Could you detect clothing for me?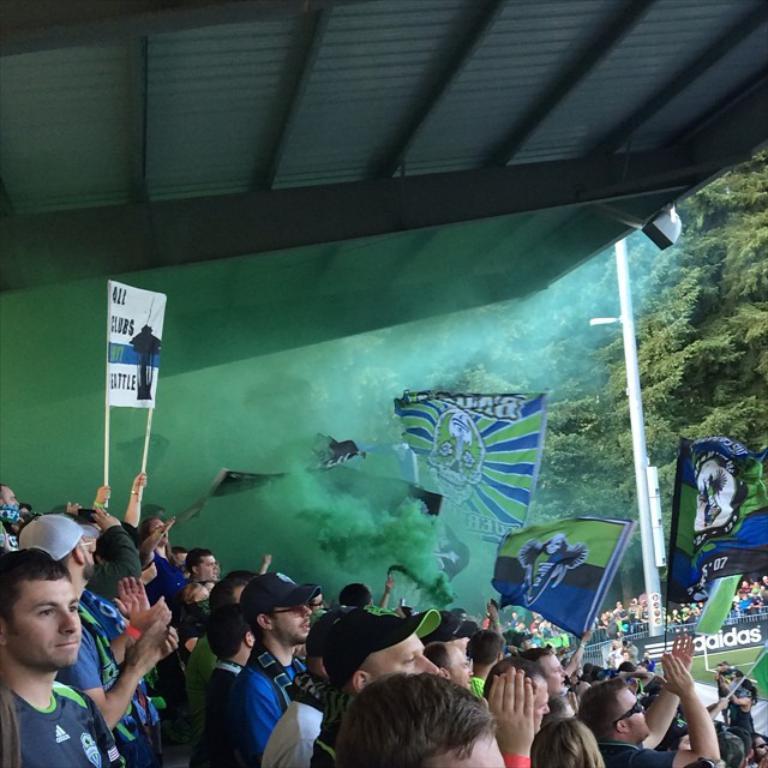
Detection result: l=196, t=620, r=320, b=757.
